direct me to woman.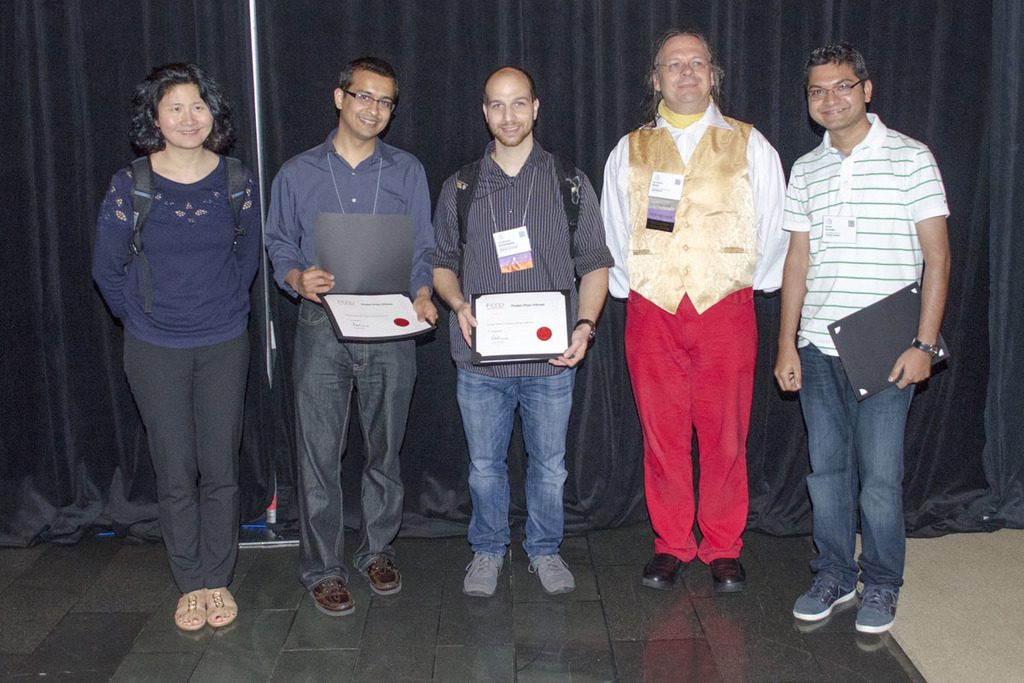
Direction: bbox=(86, 45, 271, 610).
